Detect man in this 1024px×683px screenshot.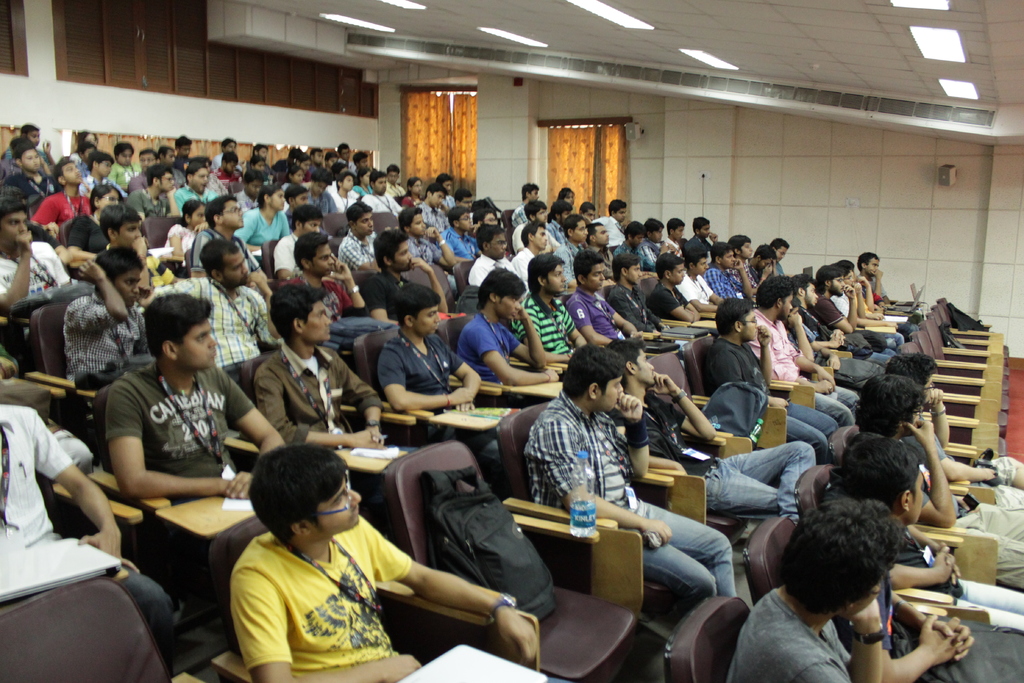
Detection: detection(877, 353, 1023, 514).
